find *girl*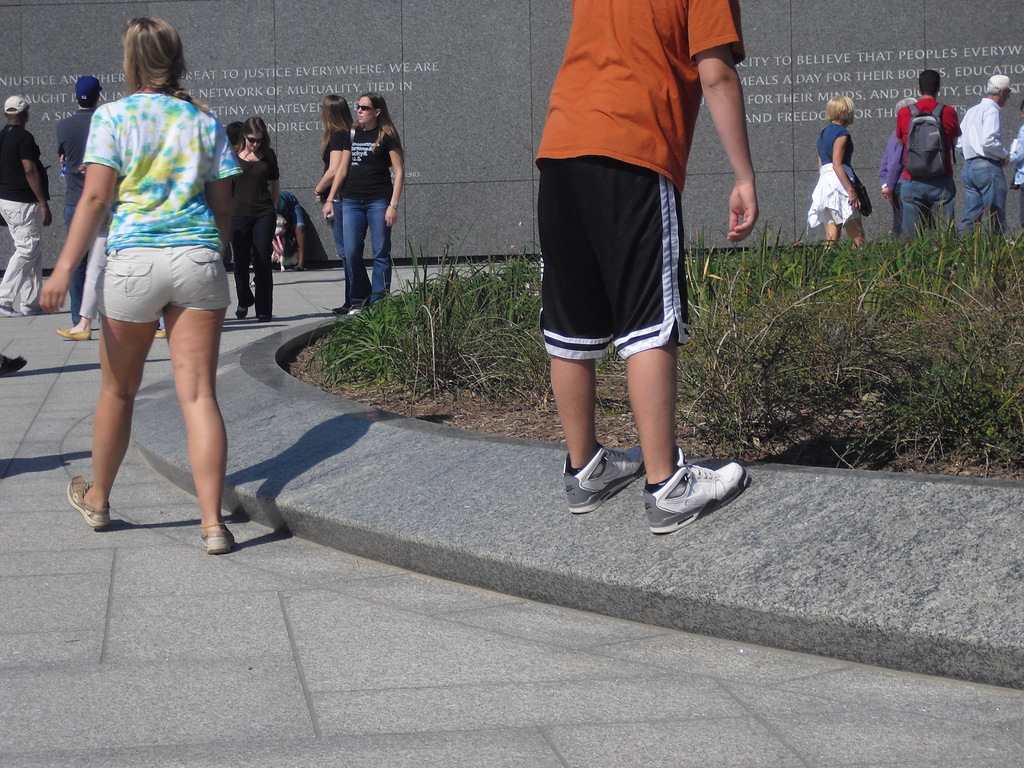
[40,17,242,556]
